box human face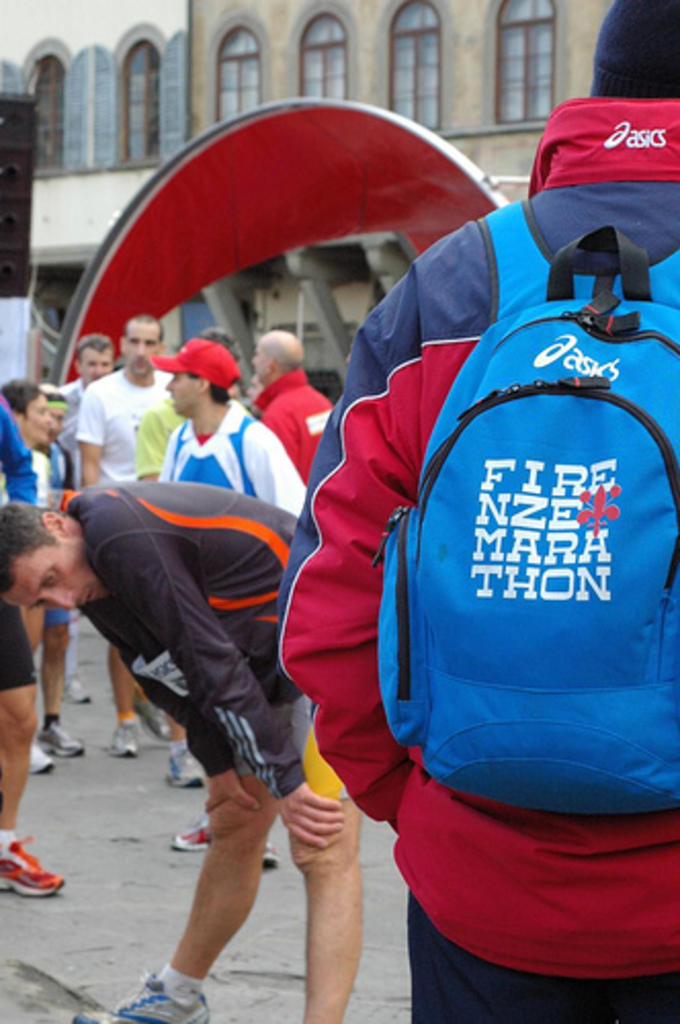
pyautogui.locateOnScreen(4, 537, 107, 610)
